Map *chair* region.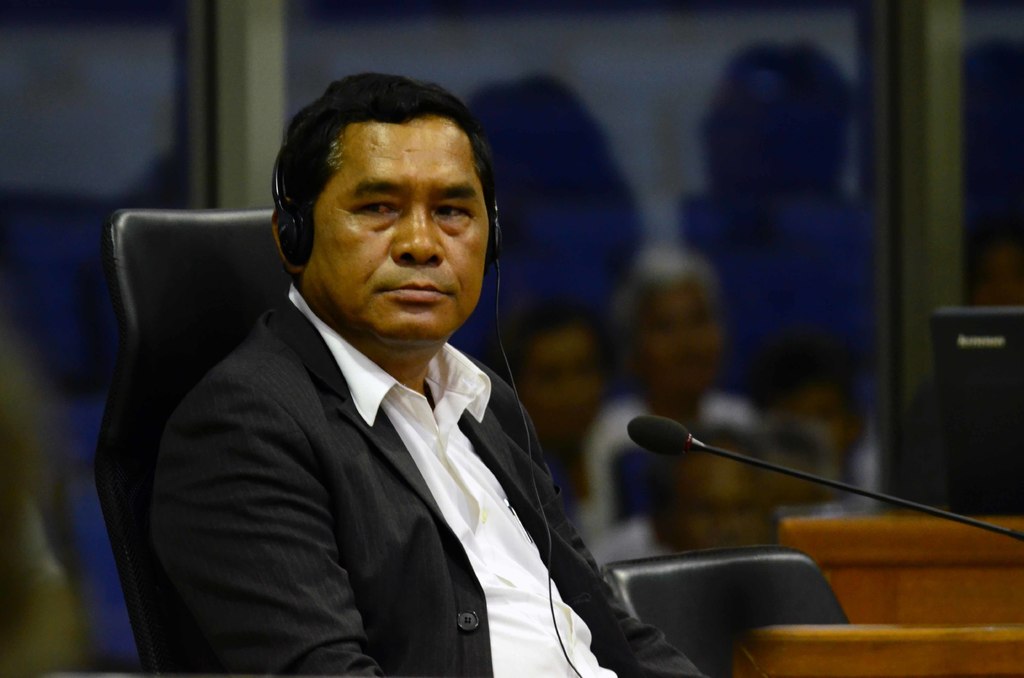
Mapped to [x1=98, y1=208, x2=289, y2=677].
